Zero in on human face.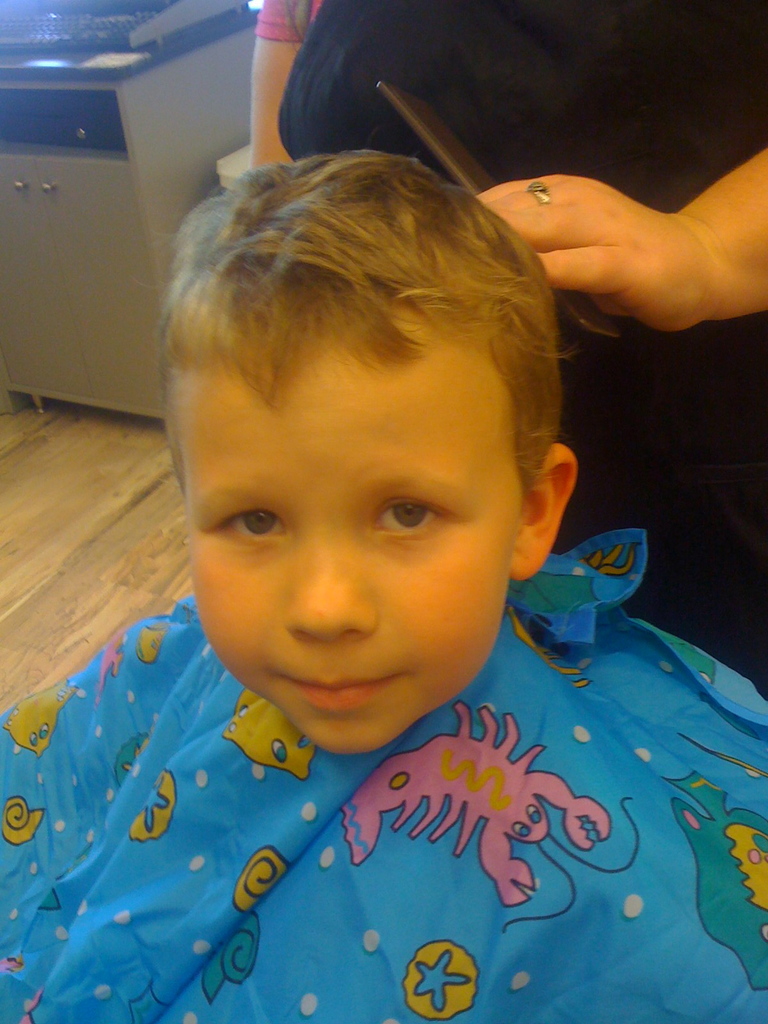
Zeroed in: [191, 339, 523, 753].
